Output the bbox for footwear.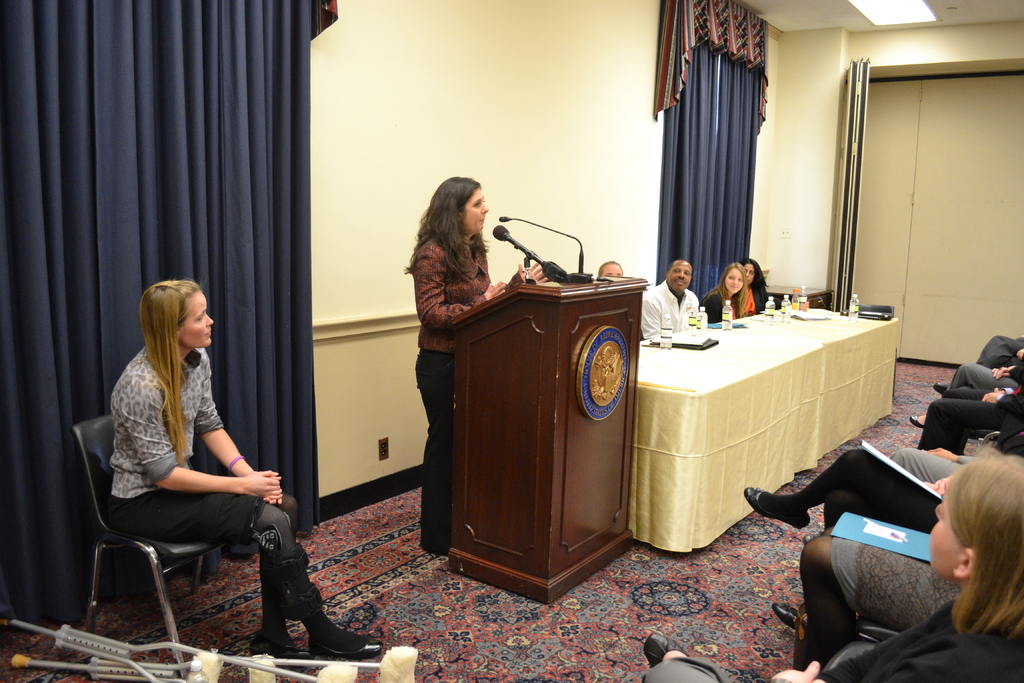
BBox(932, 382, 949, 402).
